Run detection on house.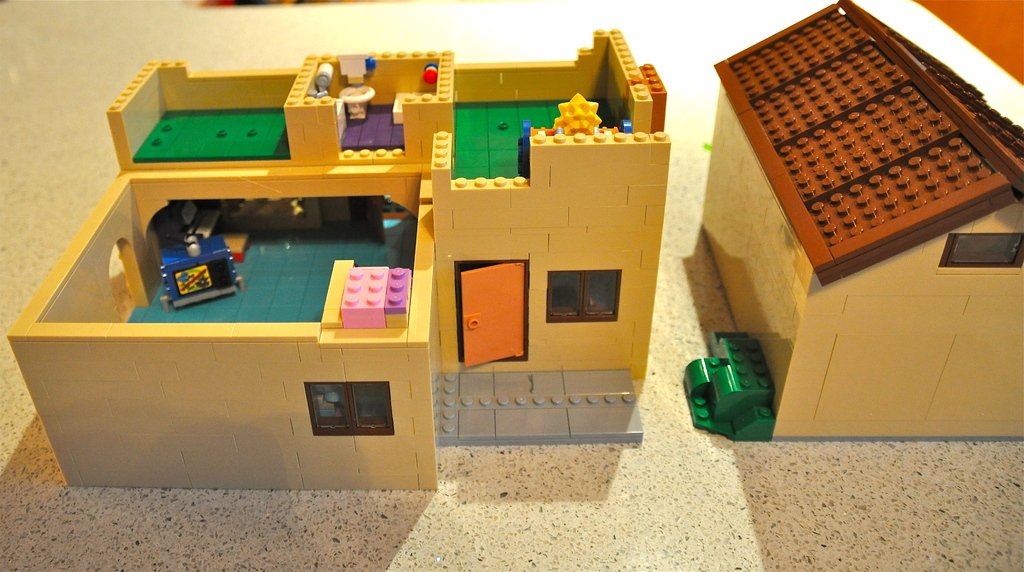
Result: box=[701, 0, 1023, 435].
